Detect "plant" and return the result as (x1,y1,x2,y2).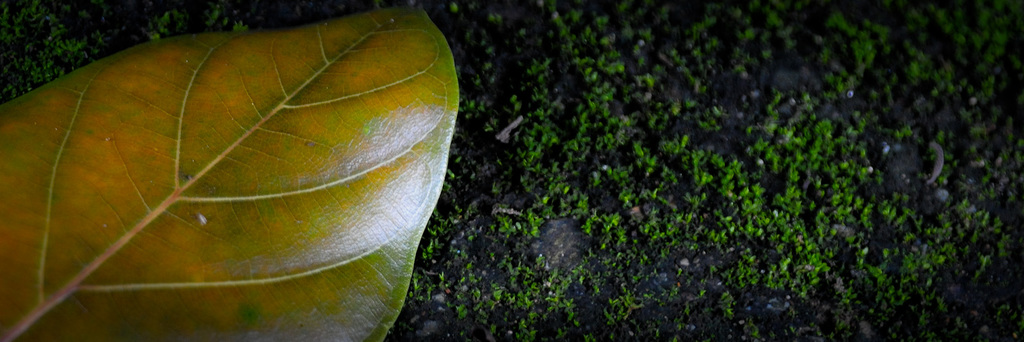
(452,33,976,304).
